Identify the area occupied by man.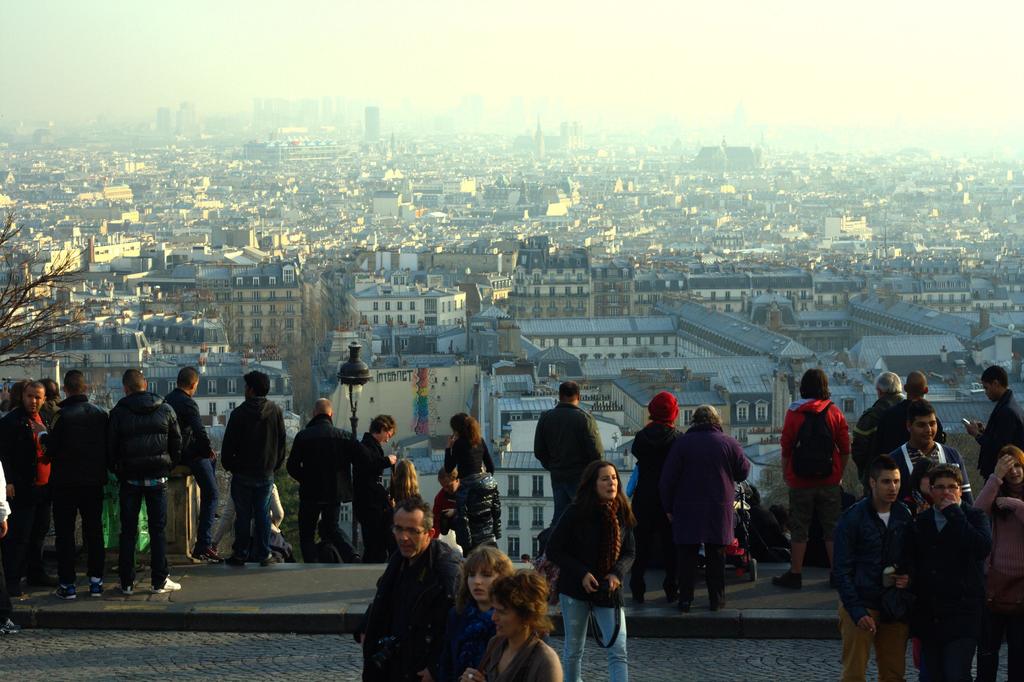
Area: bbox(108, 370, 190, 597).
